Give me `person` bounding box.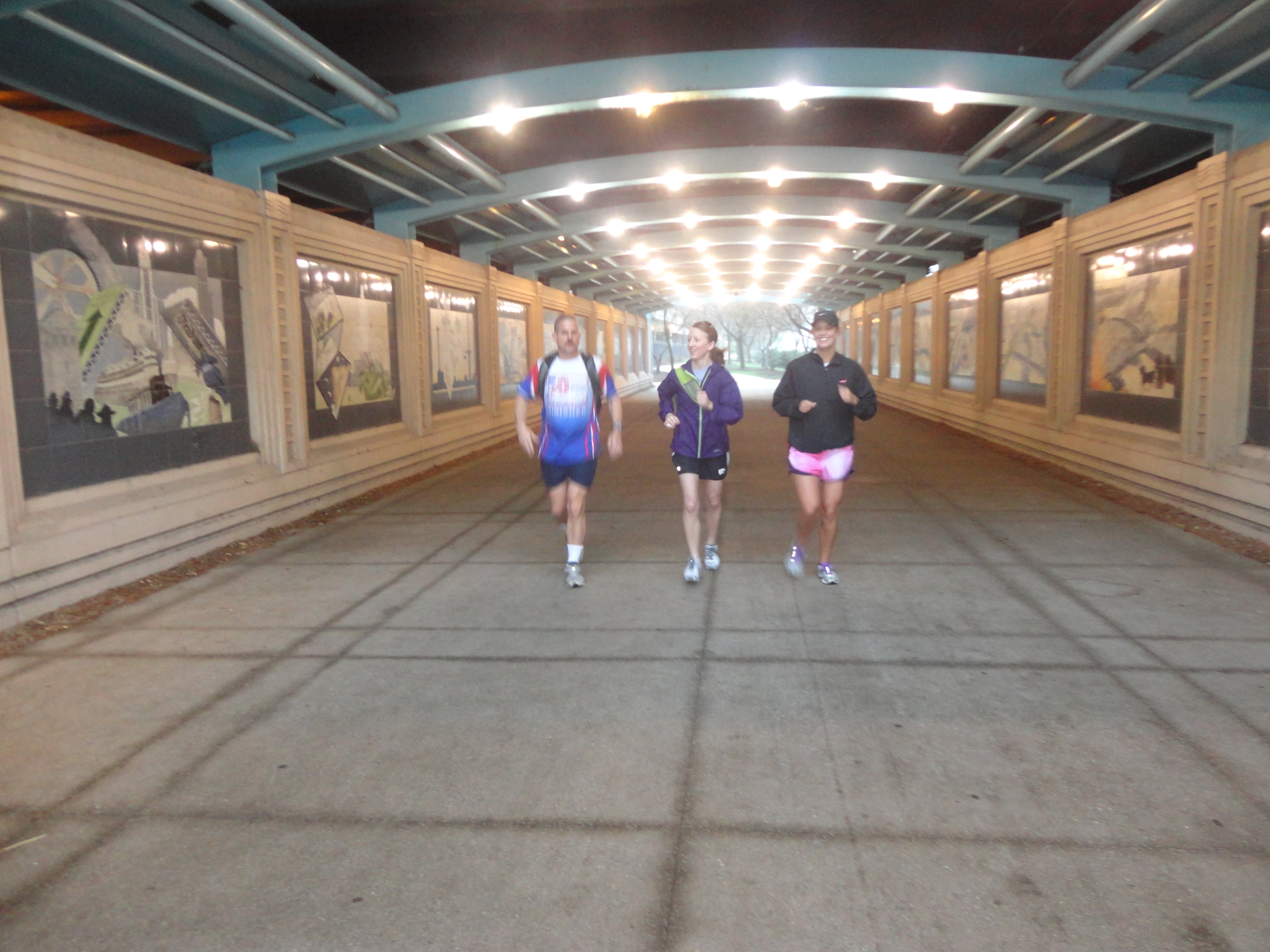
[255, 156, 299, 281].
